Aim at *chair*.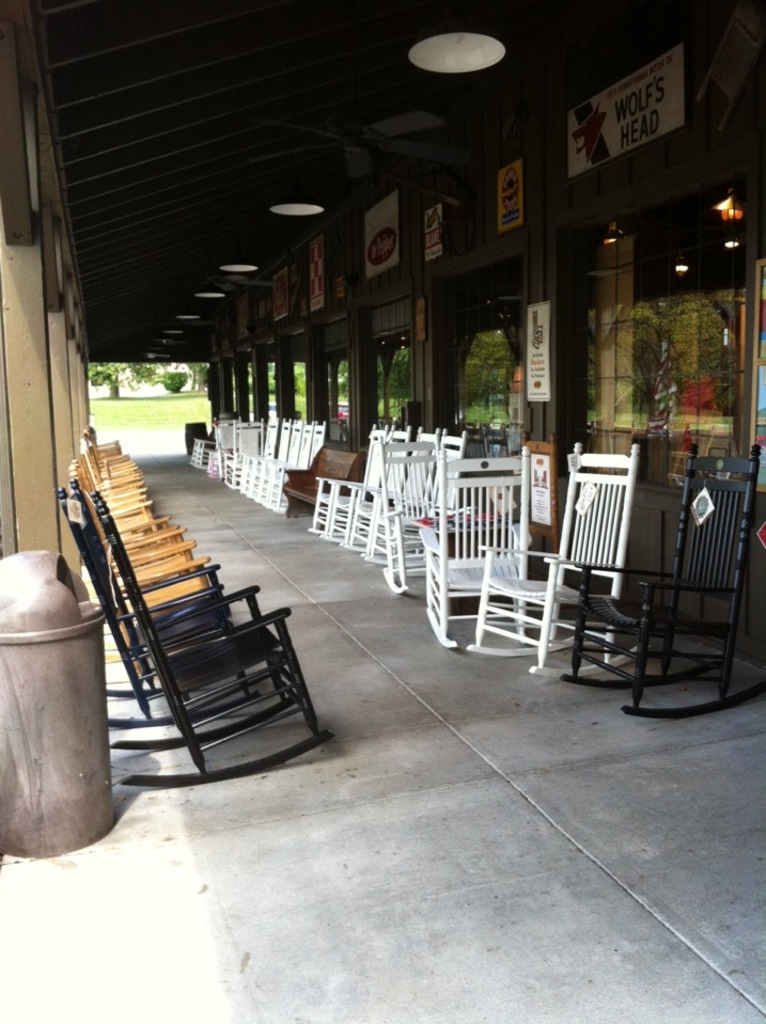
Aimed at [345,429,447,561].
